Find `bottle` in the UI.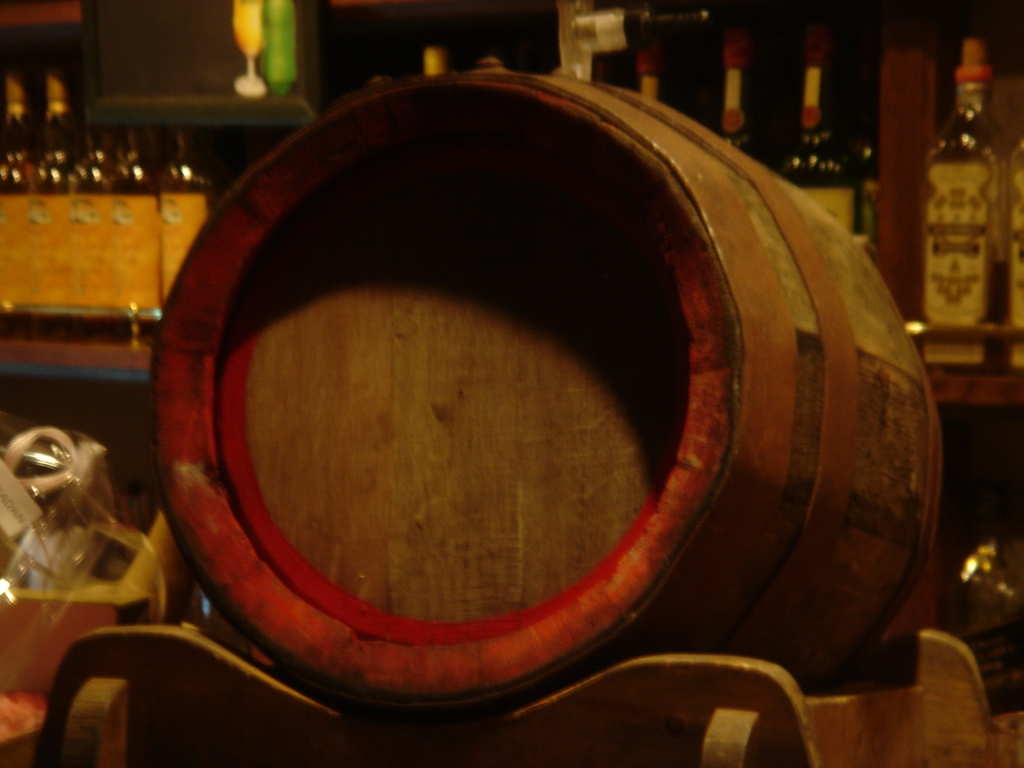
UI element at {"left": 72, "top": 126, "right": 112, "bottom": 342}.
